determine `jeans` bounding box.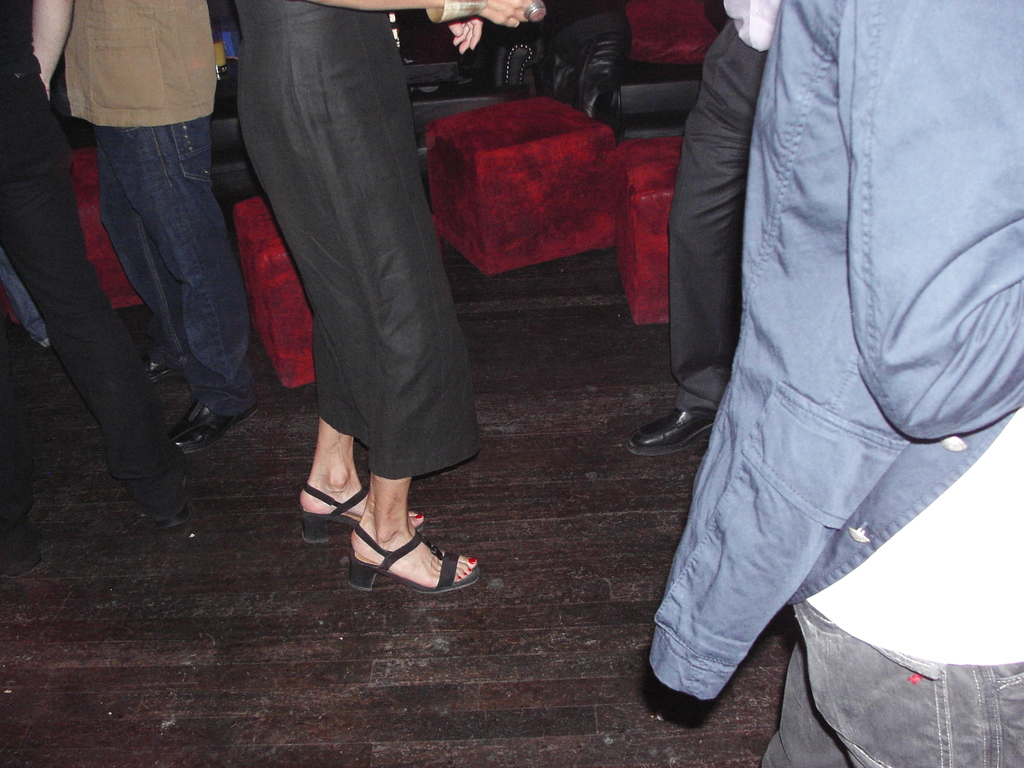
Determined: <region>41, 72, 254, 534</region>.
